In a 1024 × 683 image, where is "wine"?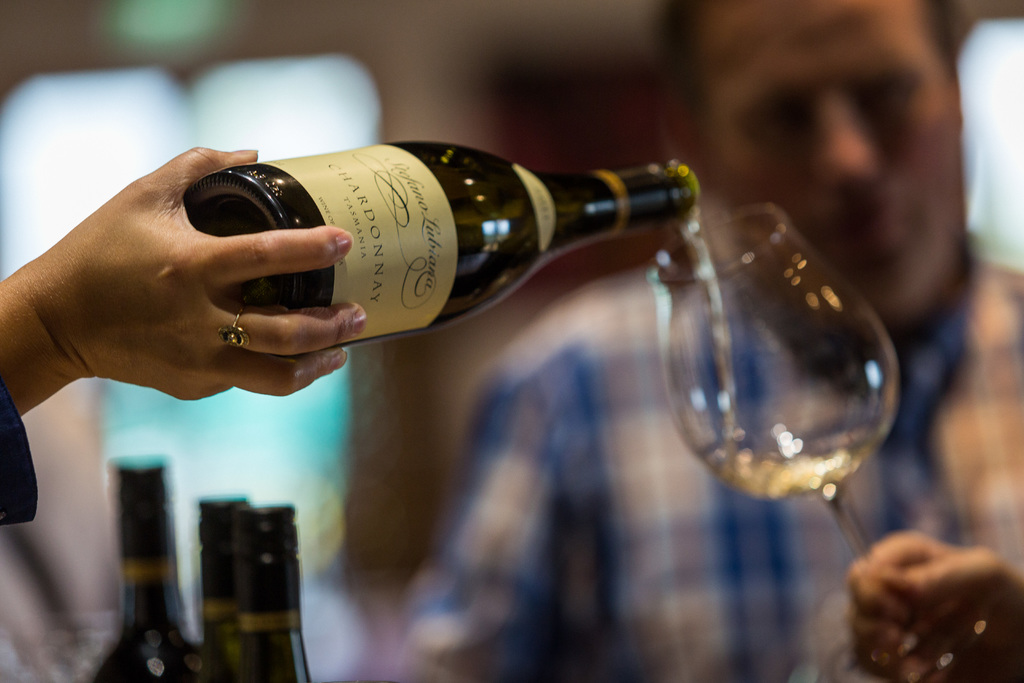
(x1=88, y1=456, x2=204, y2=682).
